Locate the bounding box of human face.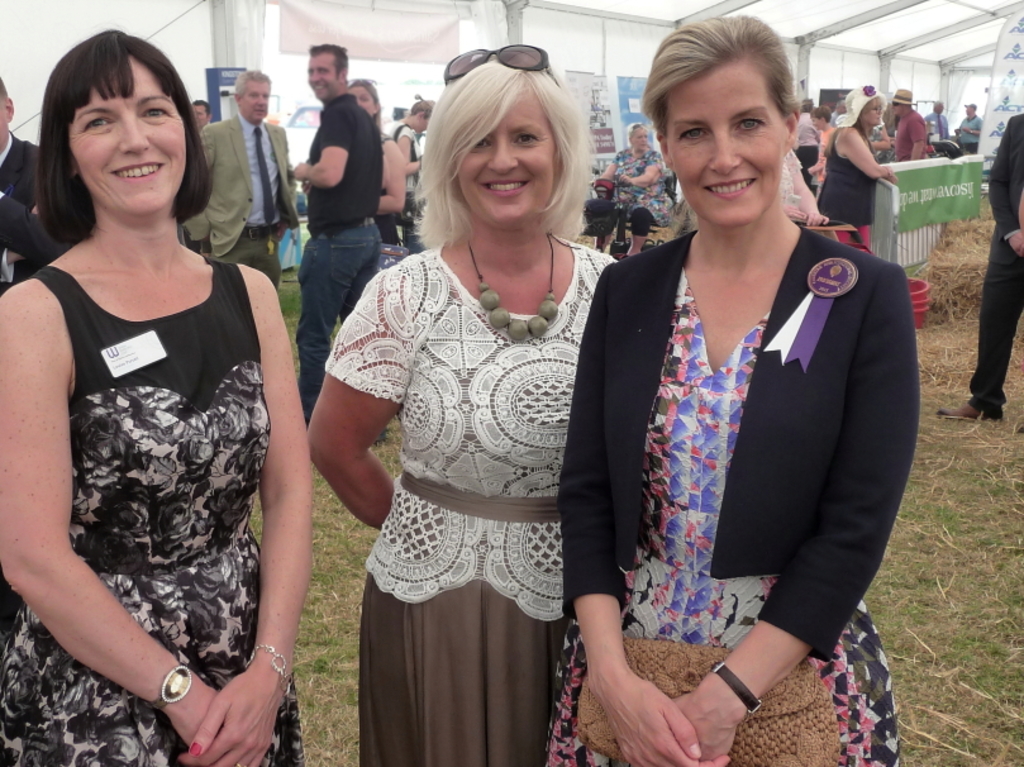
Bounding box: box(244, 84, 268, 120).
